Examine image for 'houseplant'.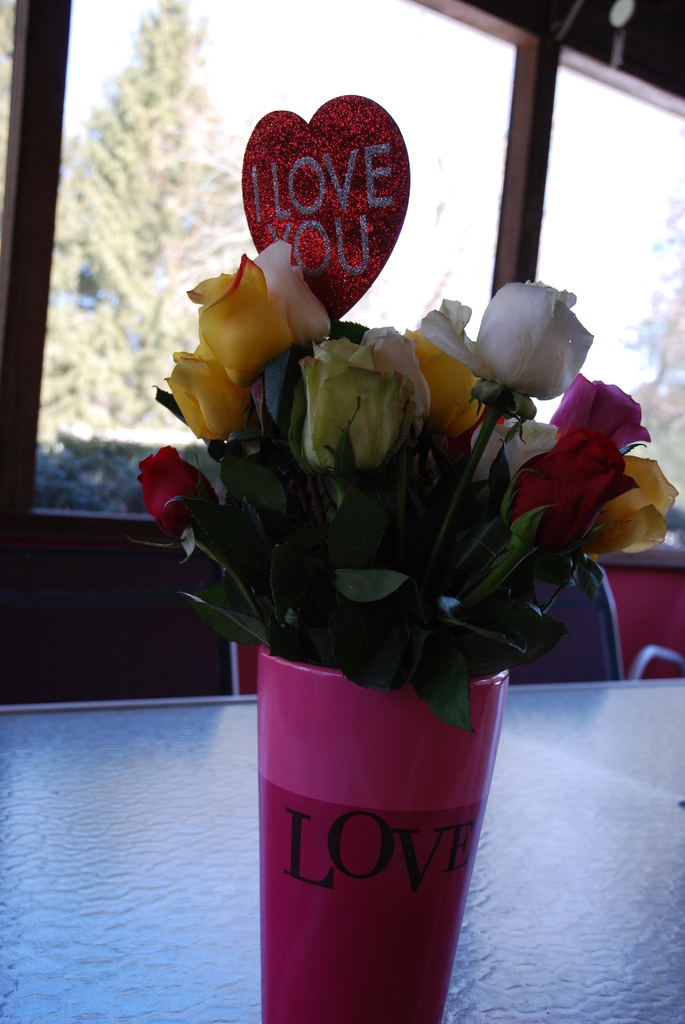
Examination result: BBox(124, 237, 679, 1023).
